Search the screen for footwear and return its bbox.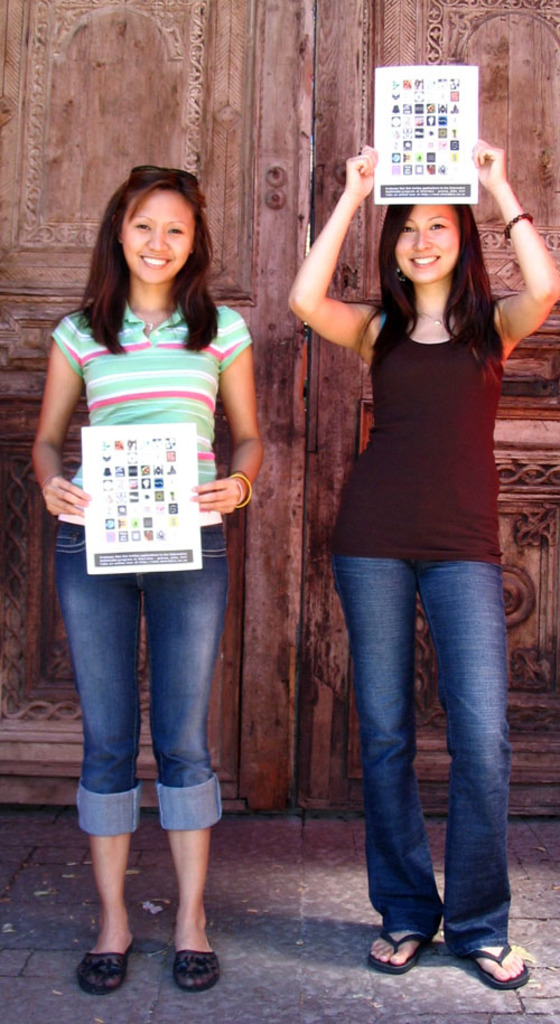
Found: 68,943,128,1002.
